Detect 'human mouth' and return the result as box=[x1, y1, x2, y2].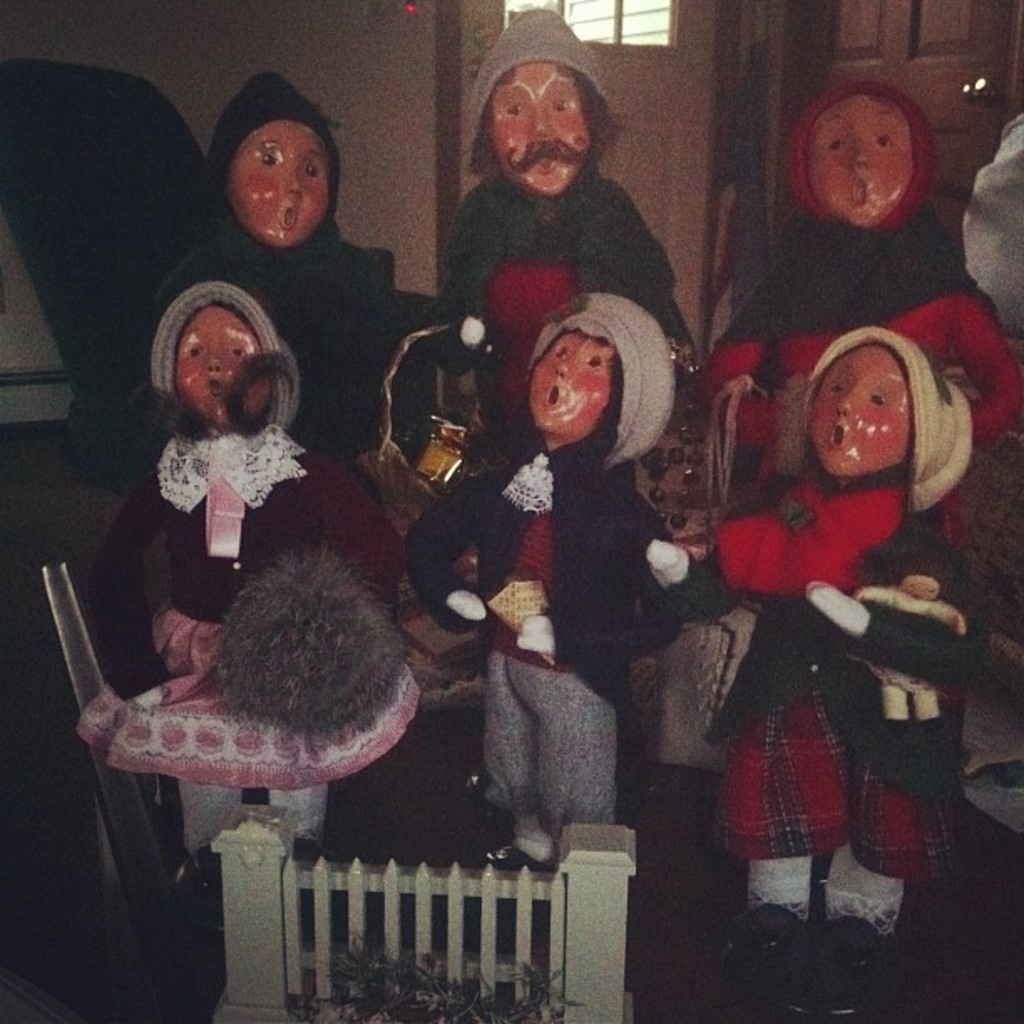
box=[847, 182, 873, 211].
